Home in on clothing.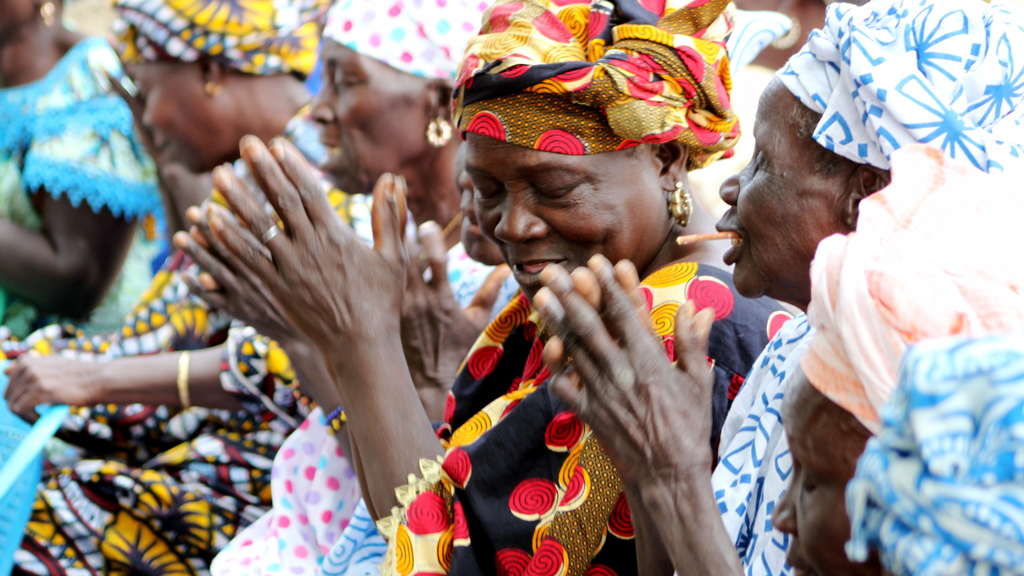
Homed in at [850, 305, 1023, 575].
